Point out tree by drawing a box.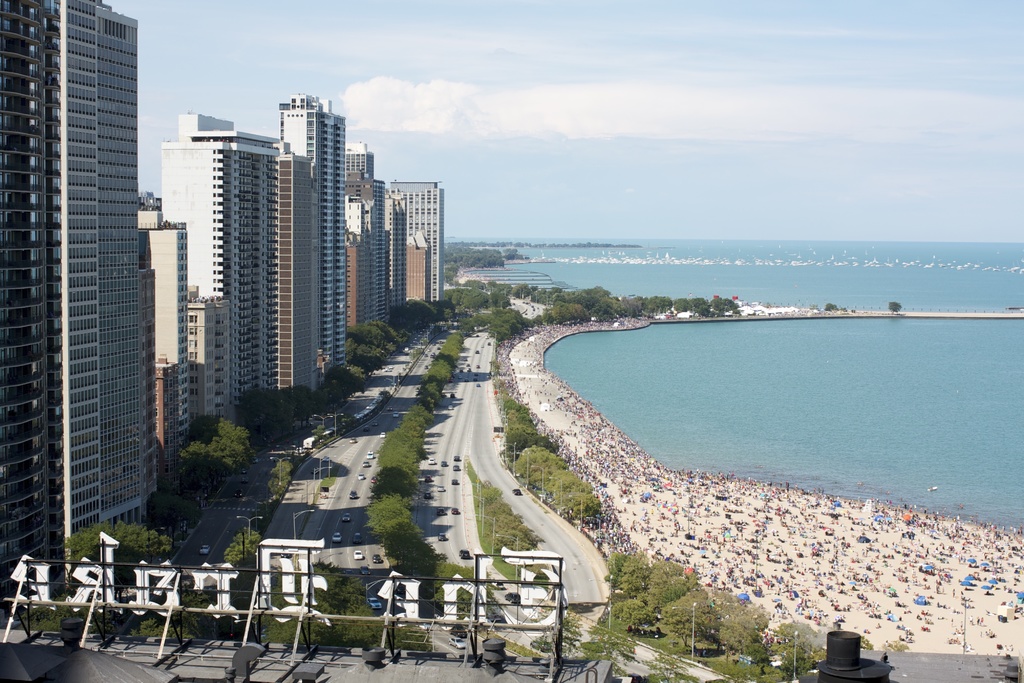
{"left": 441, "top": 267, "right": 465, "bottom": 286}.
